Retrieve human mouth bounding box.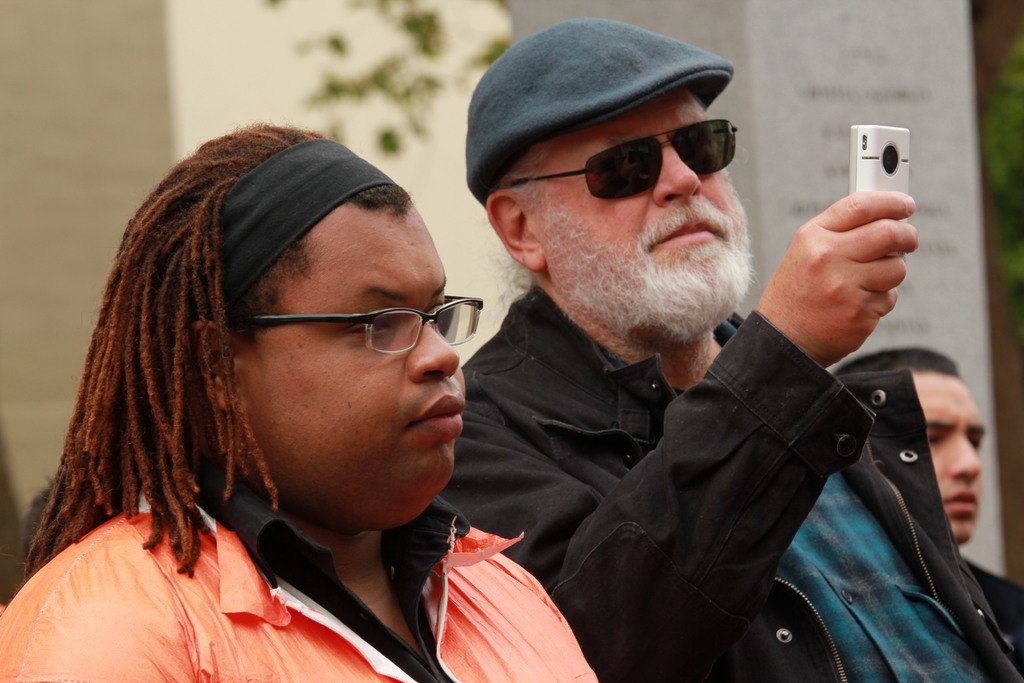
Bounding box: bbox(408, 394, 465, 435).
